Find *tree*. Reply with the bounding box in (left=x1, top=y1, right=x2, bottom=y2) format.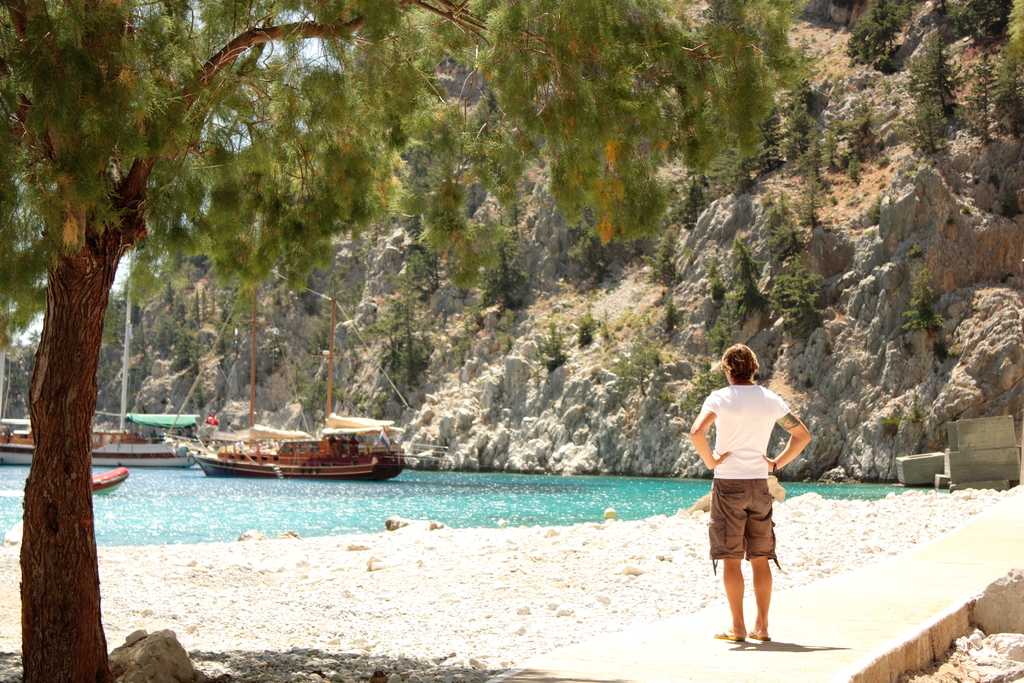
(left=0, top=0, right=818, bottom=682).
